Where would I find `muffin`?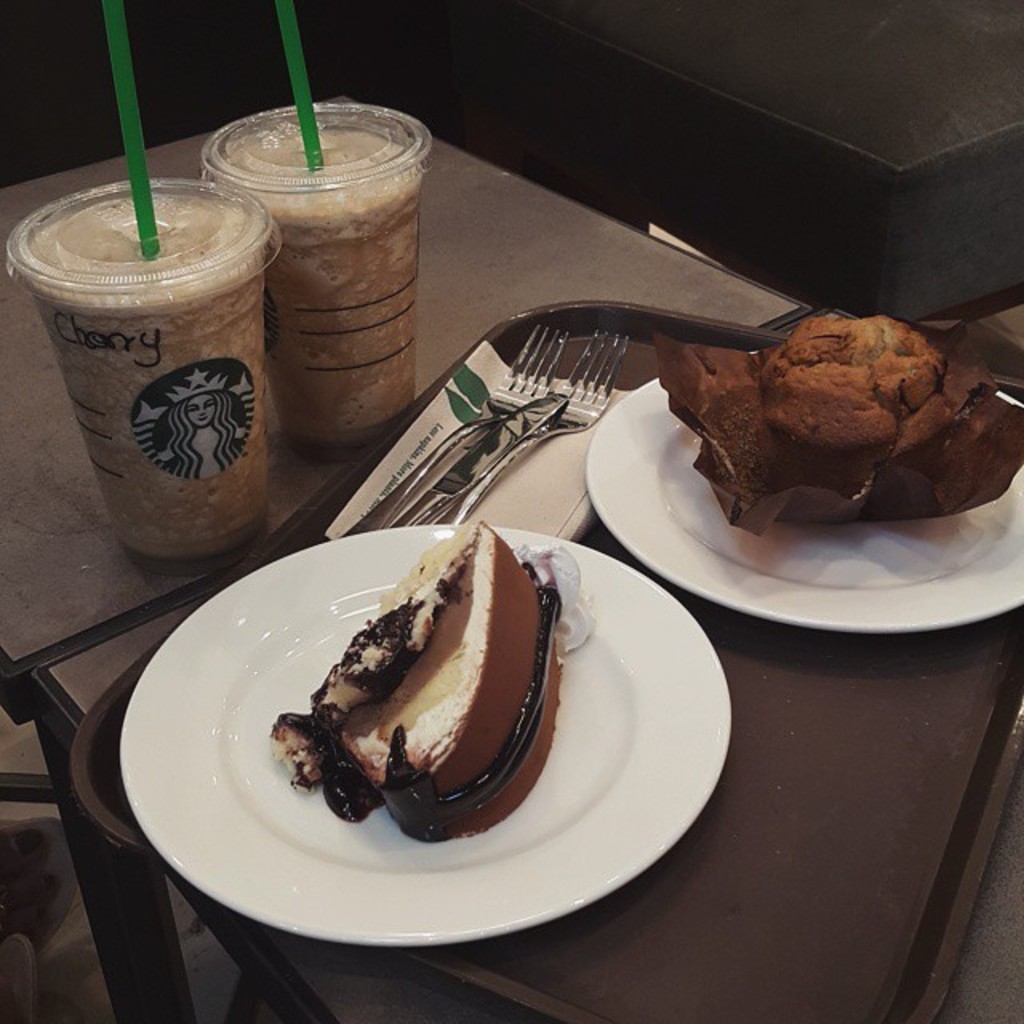
At 762 310 950 502.
